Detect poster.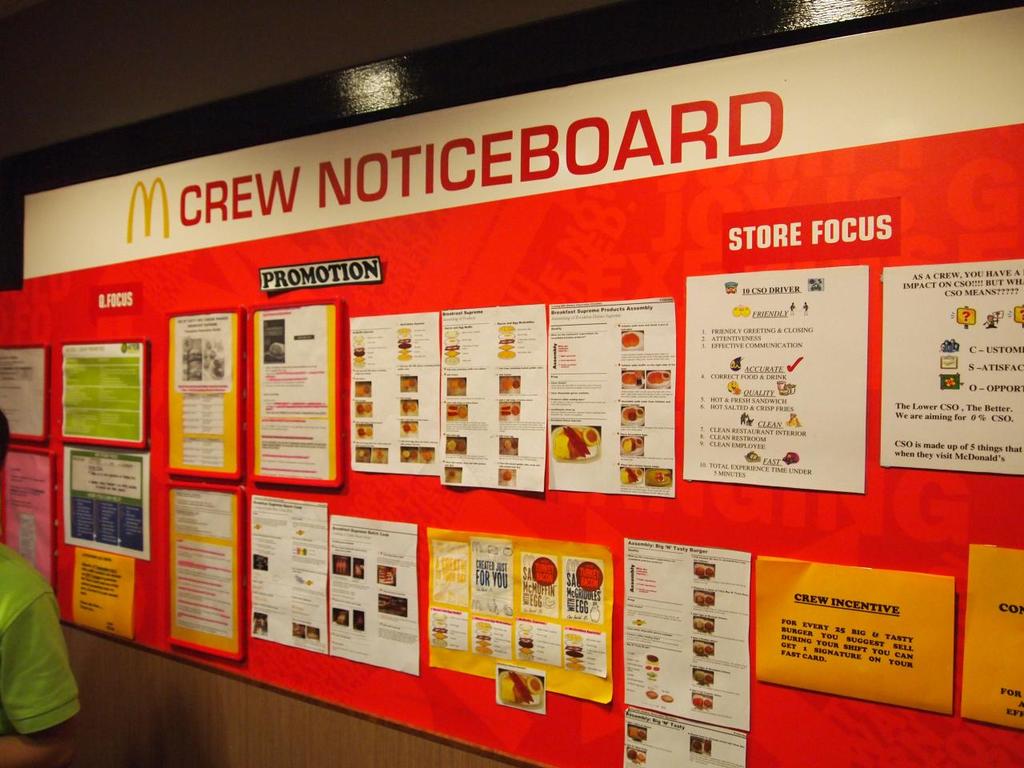
Detected at 625:706:746:767.
